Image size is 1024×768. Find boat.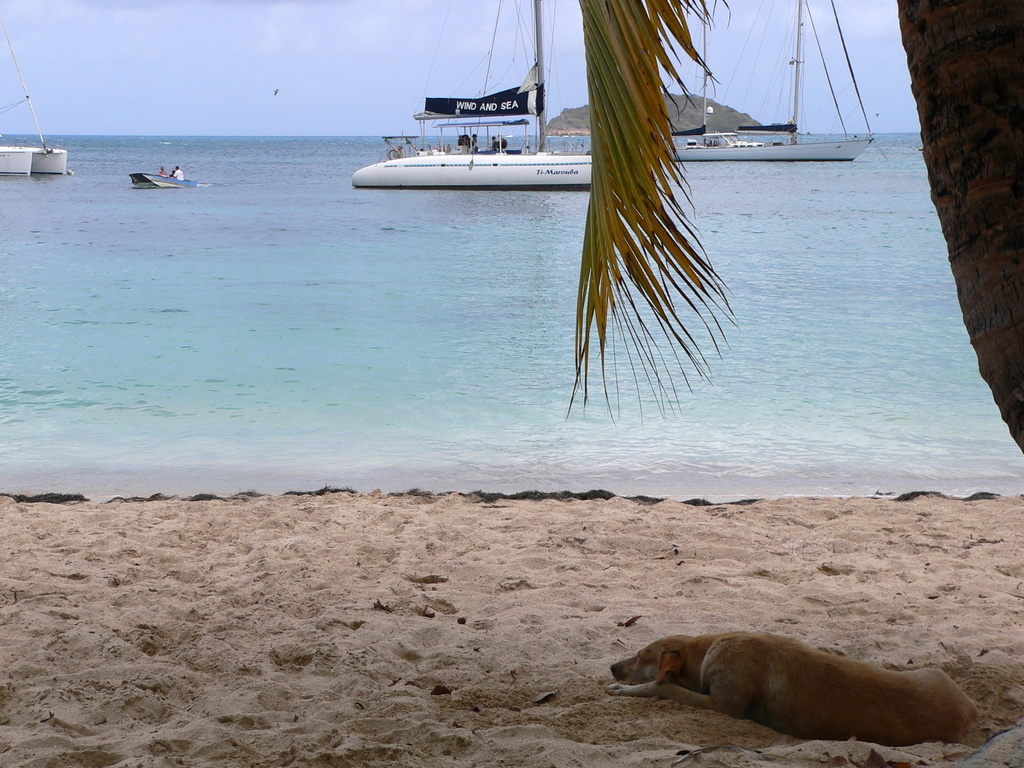
<region>131, 178, 214, 189</region>.
